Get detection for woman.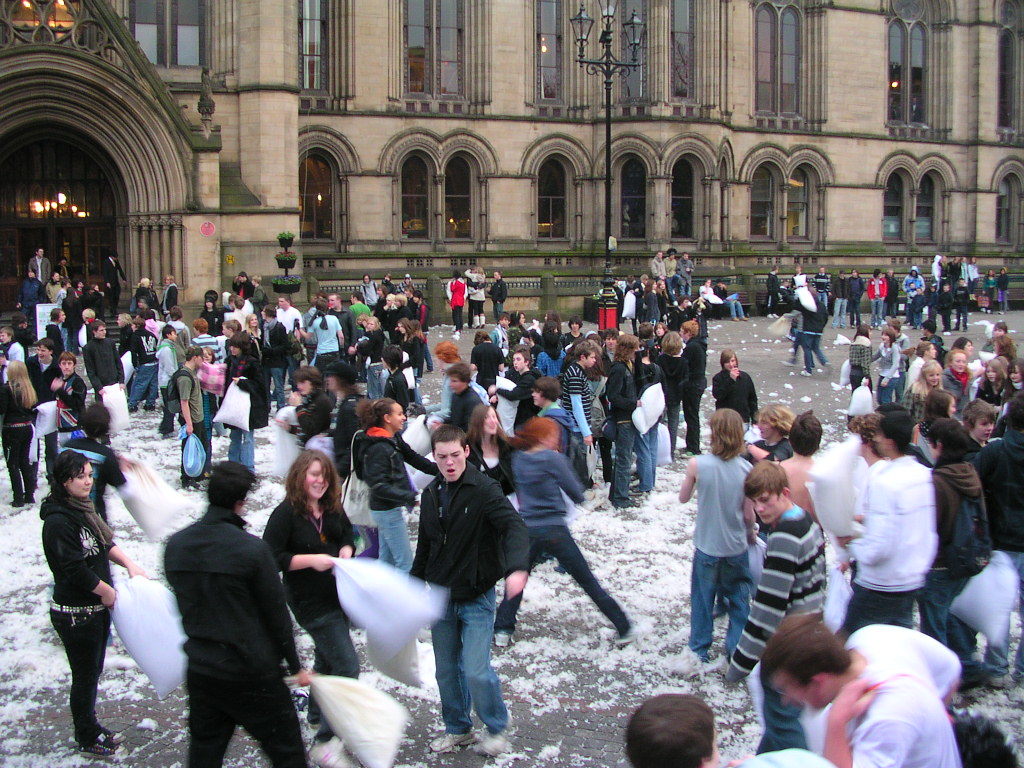
Detection: {"x1": 971, "y1": 358, "x2": 1015, "y2": 405}.
